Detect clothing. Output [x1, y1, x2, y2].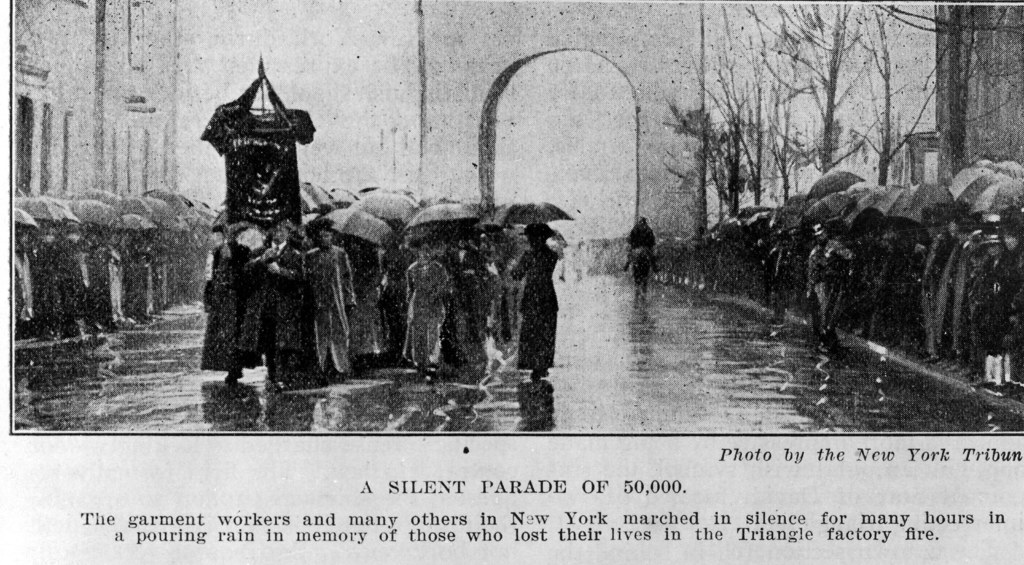
[153, 250, 173, 308].
